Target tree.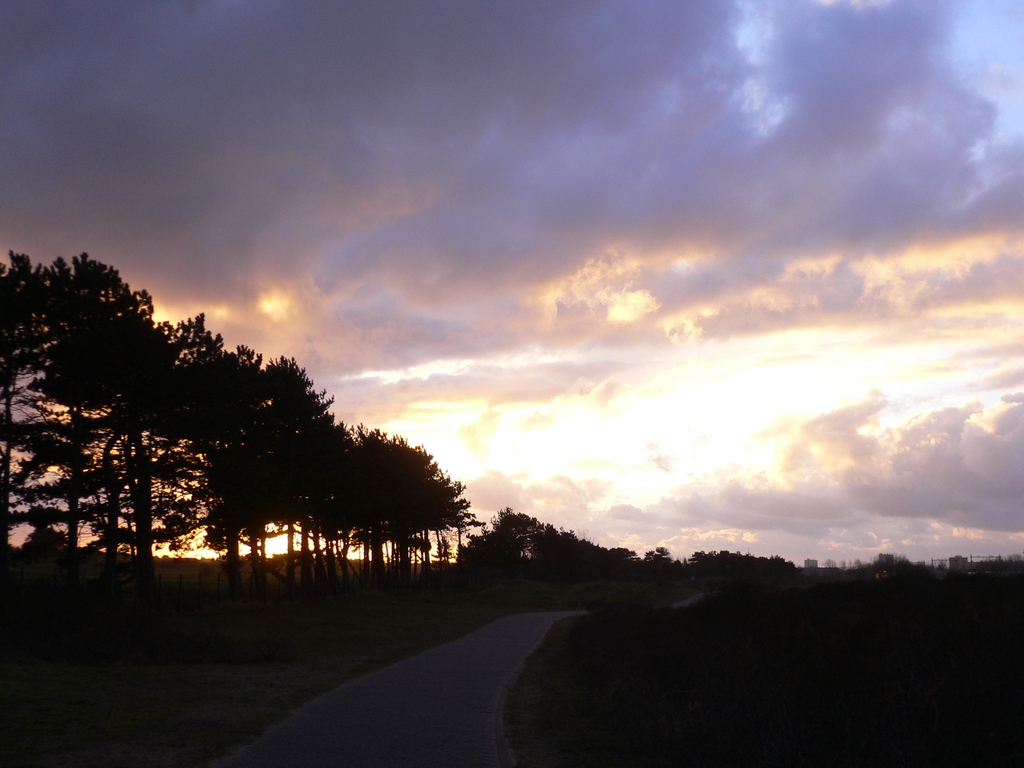
Target region: crop(74, 312, 242, 634).
